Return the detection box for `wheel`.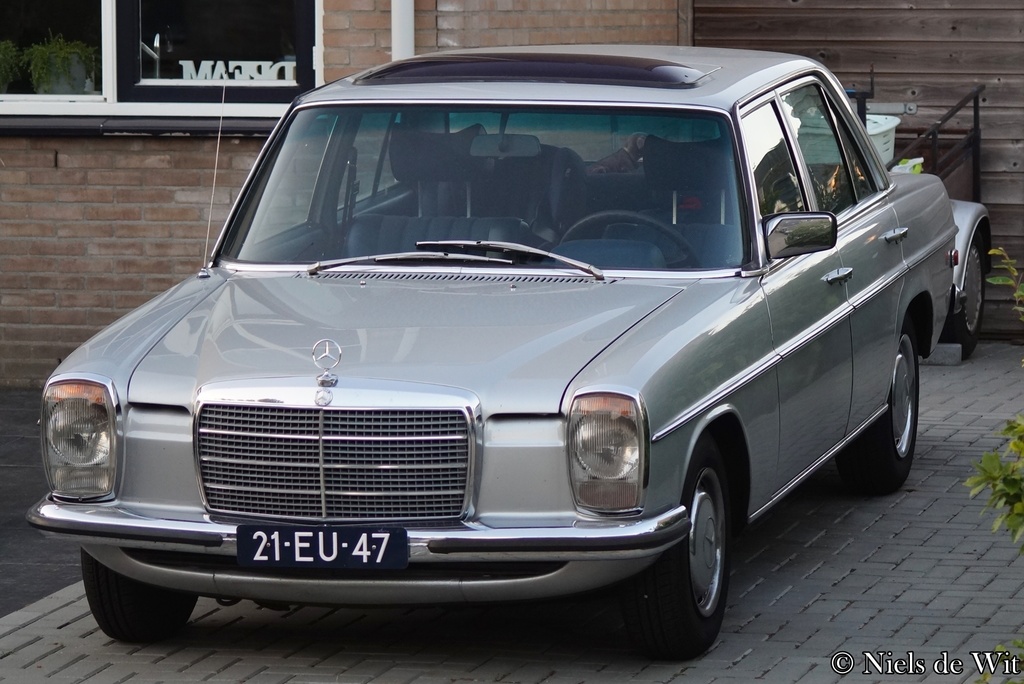
78 544 205 645.
